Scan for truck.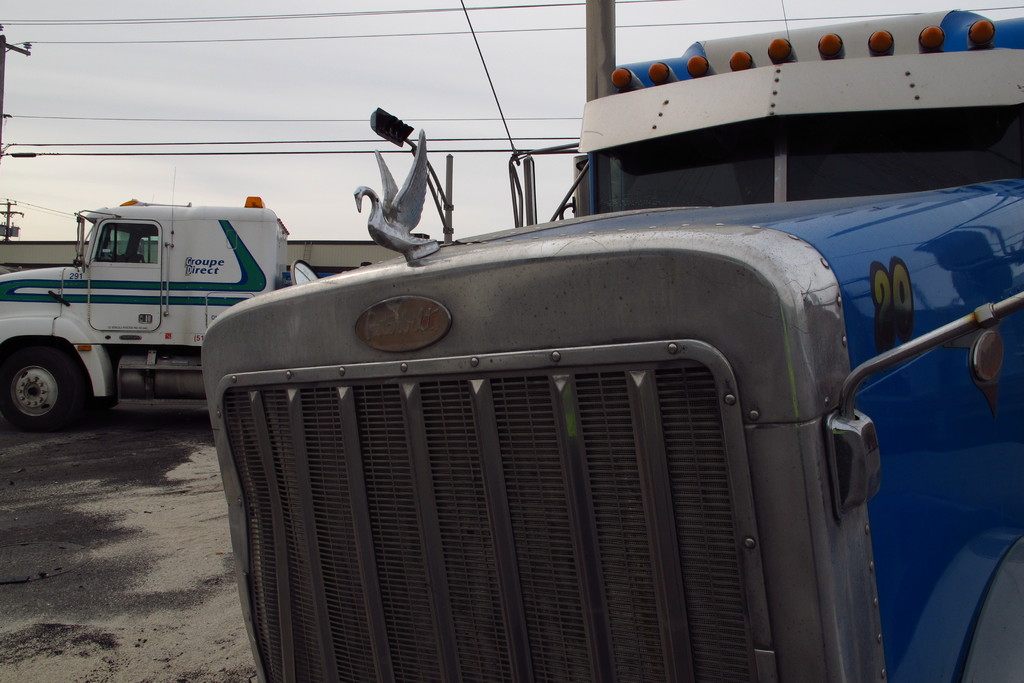
Scan result: detection(200, 0, 1023, 682).
